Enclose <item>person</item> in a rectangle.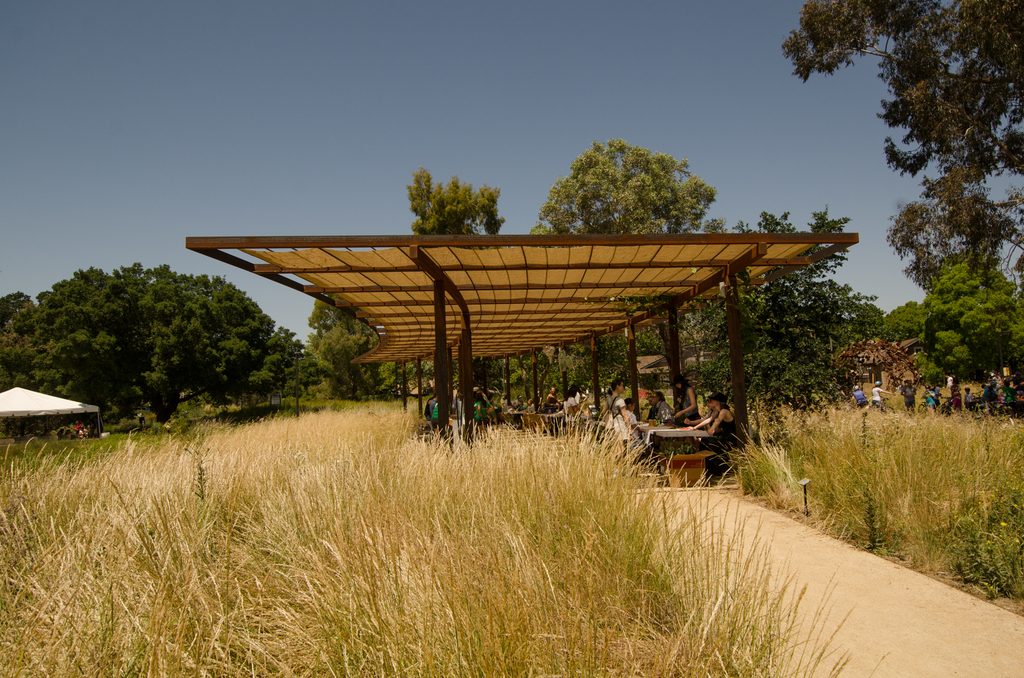
Rect(628, 399, 652, 460).
